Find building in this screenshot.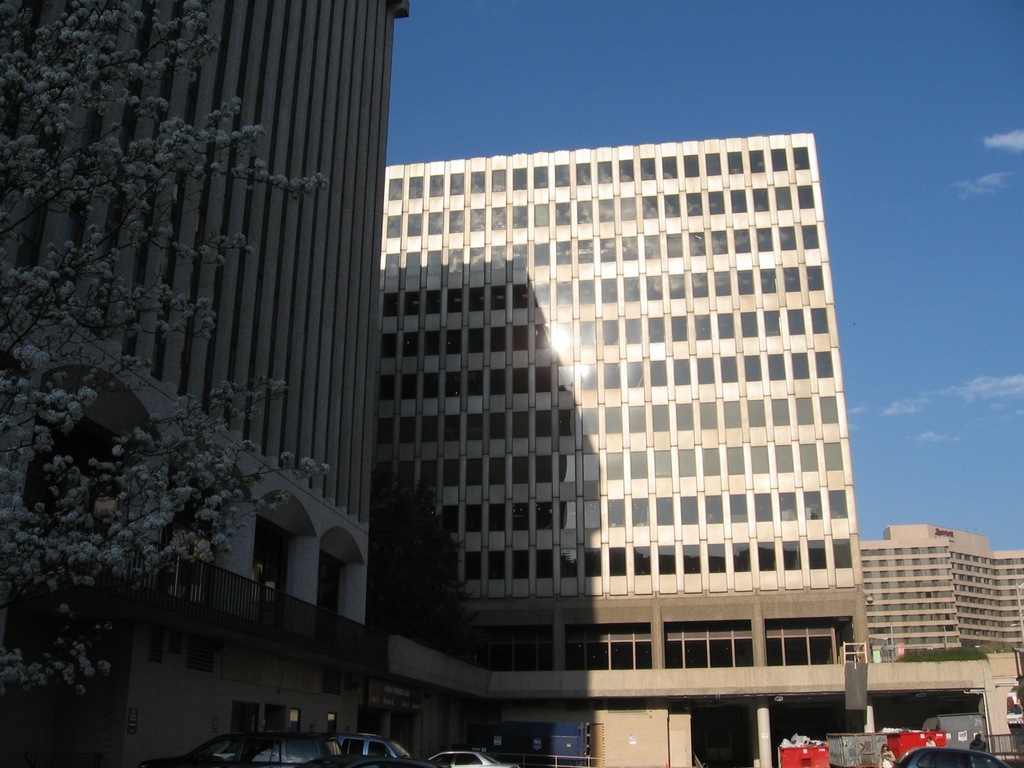
The bounding box for building is {"x1": 0, "y1": 0, "x2": 409, "y2": 767}.
